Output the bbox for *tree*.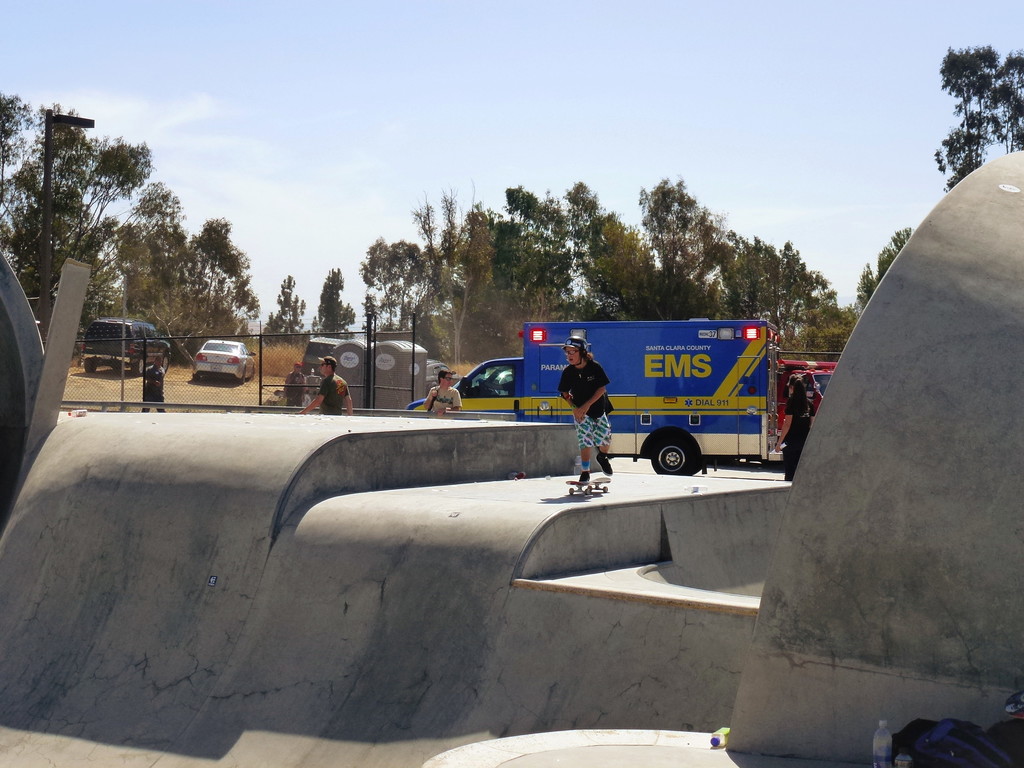
{"x1": 308, "y1": 271, "x2": 355, "y2": 357}.
